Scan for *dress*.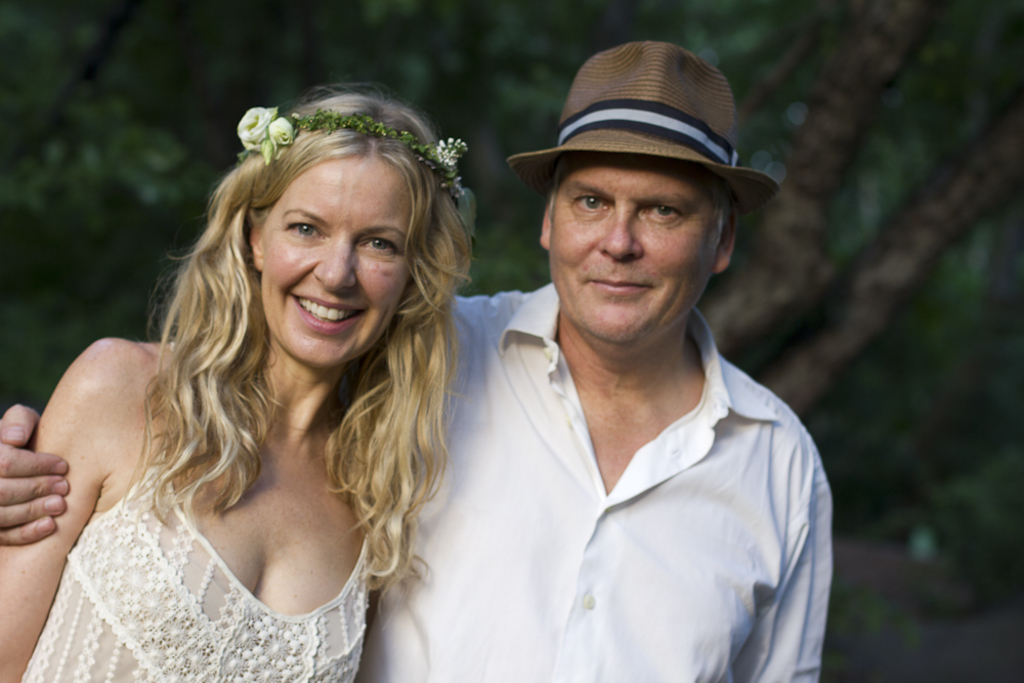
Scan result: [left=22, top=340, right=377, bottom=682].
